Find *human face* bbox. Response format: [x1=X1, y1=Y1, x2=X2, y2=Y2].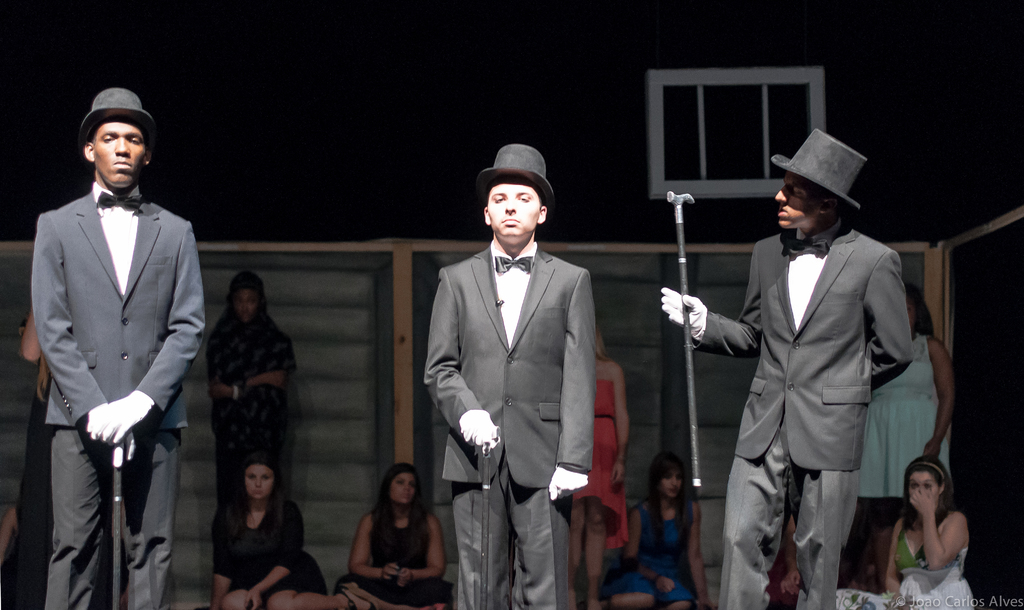
[x1=774, y1=176, x2=819, y2=230].
